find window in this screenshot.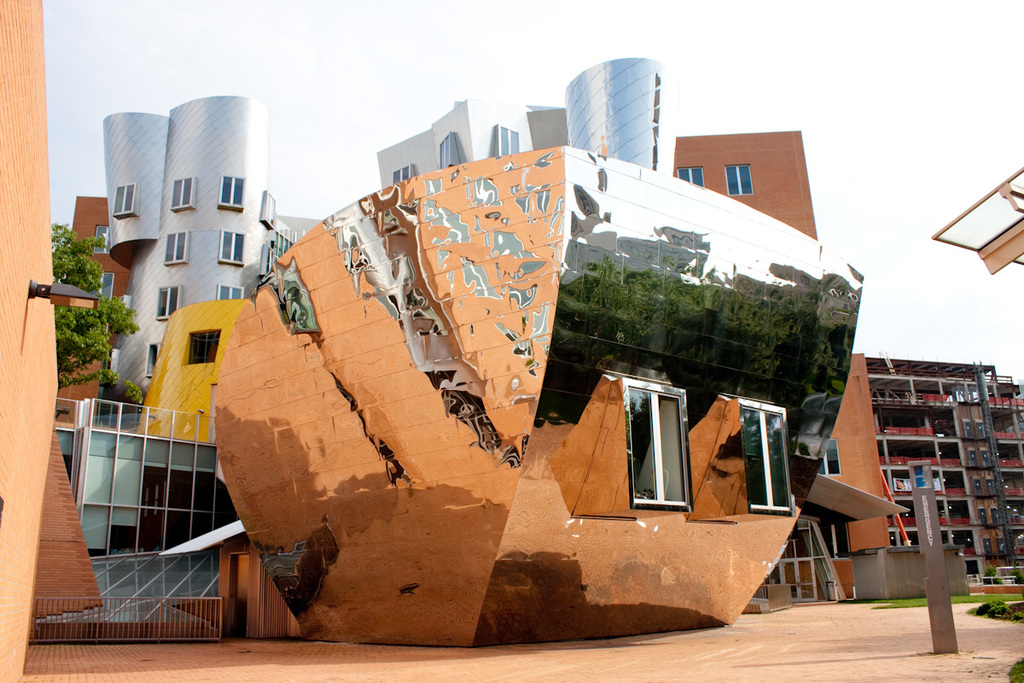
The bounding box for window is {"x1": 153, "y1": 283, "x2": 181, "y2": 321}.
